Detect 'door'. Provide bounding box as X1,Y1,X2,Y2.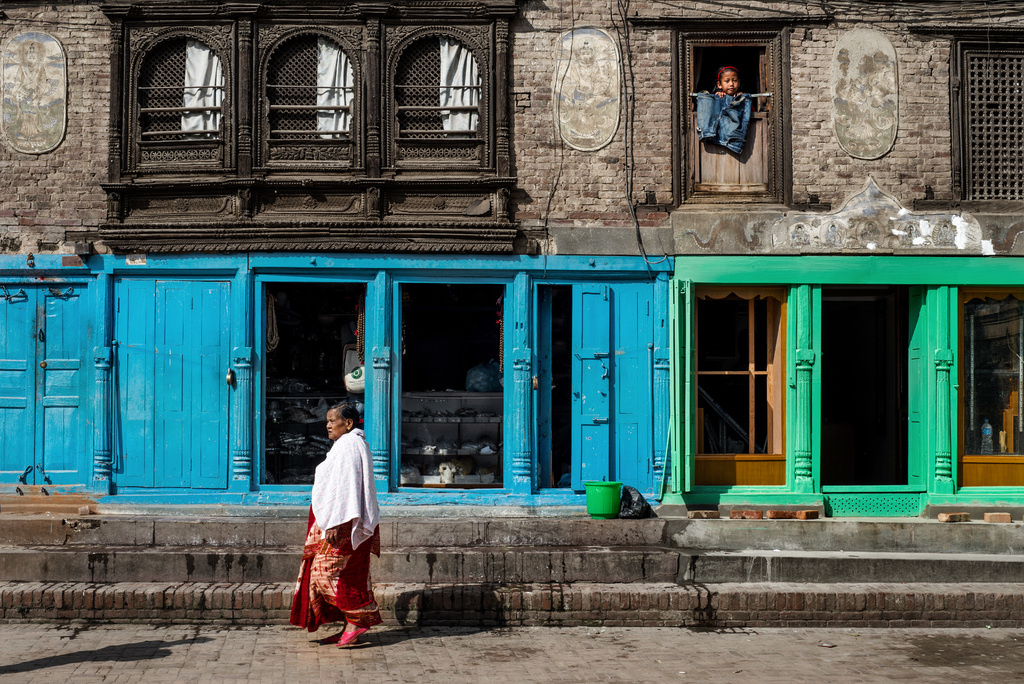
902,290,930,489.
